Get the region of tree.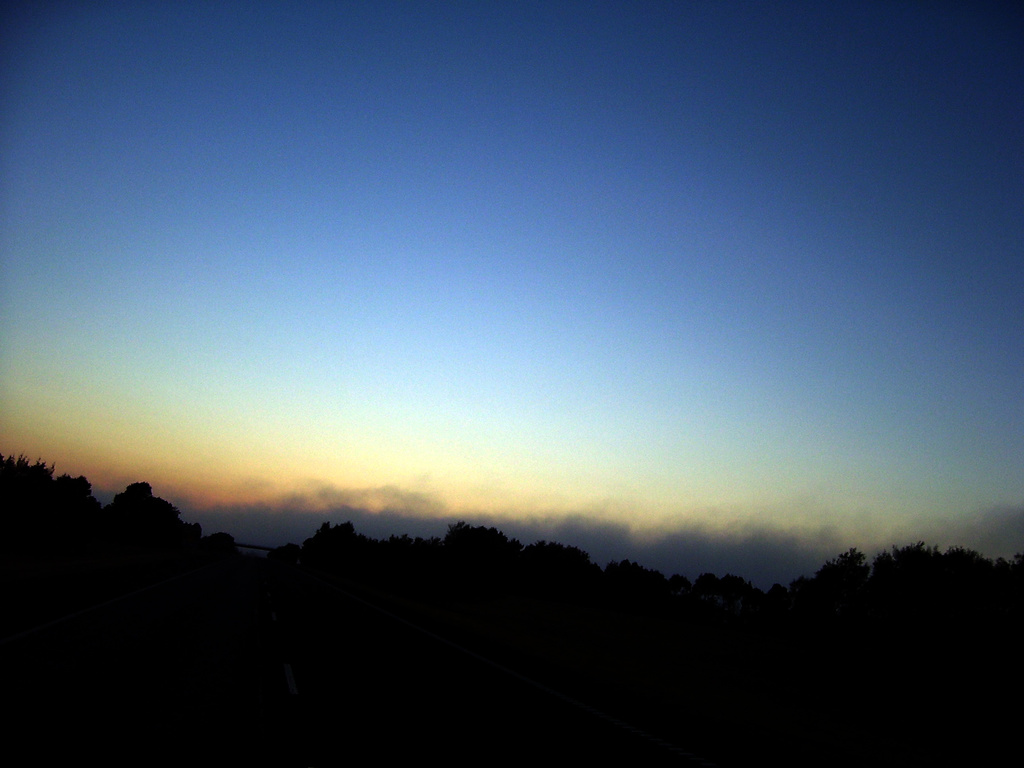
select_region(20, 454, 220, 600).
